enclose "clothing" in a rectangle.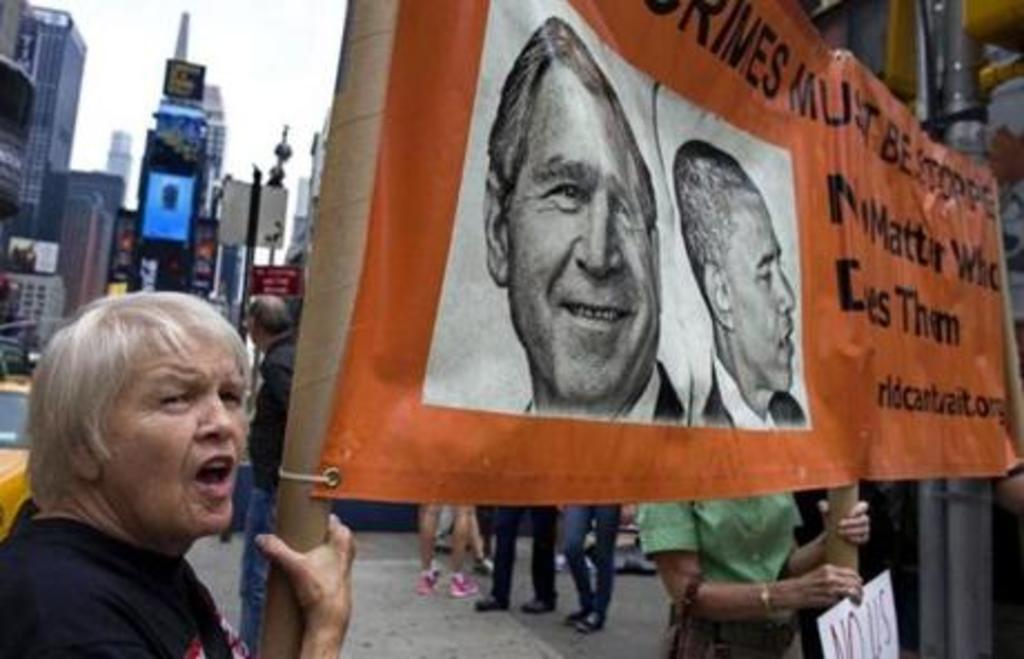
{"x1": 637, "y1": 490, "x2": 801, "y2": 657}.
